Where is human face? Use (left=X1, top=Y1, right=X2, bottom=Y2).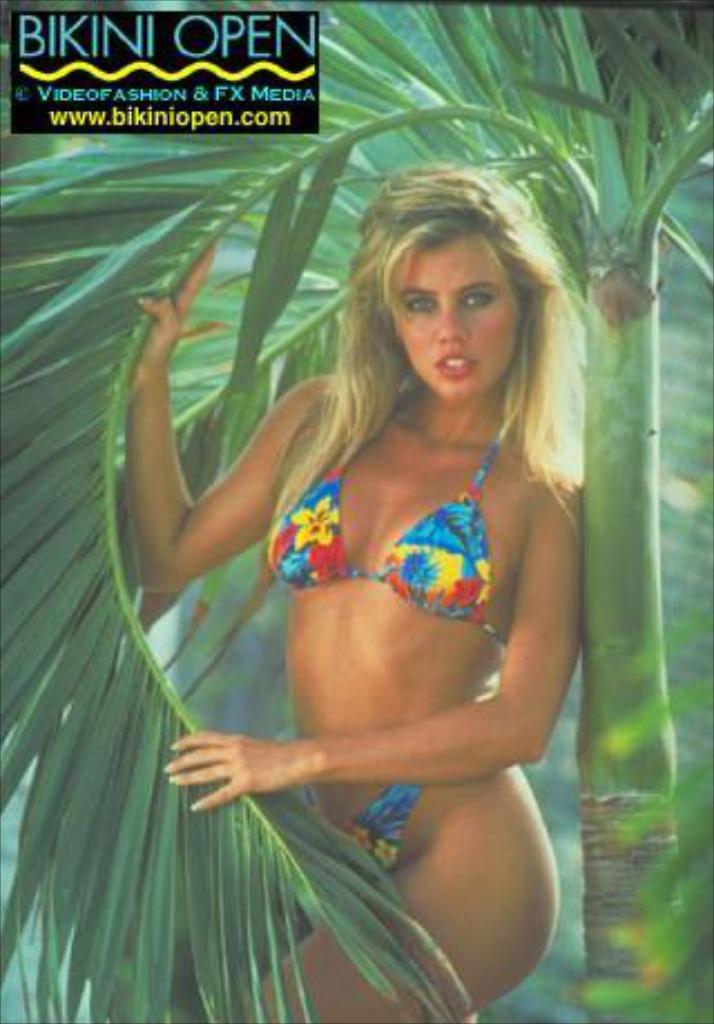
(left=384, top=232, right=522, bottom=402).
